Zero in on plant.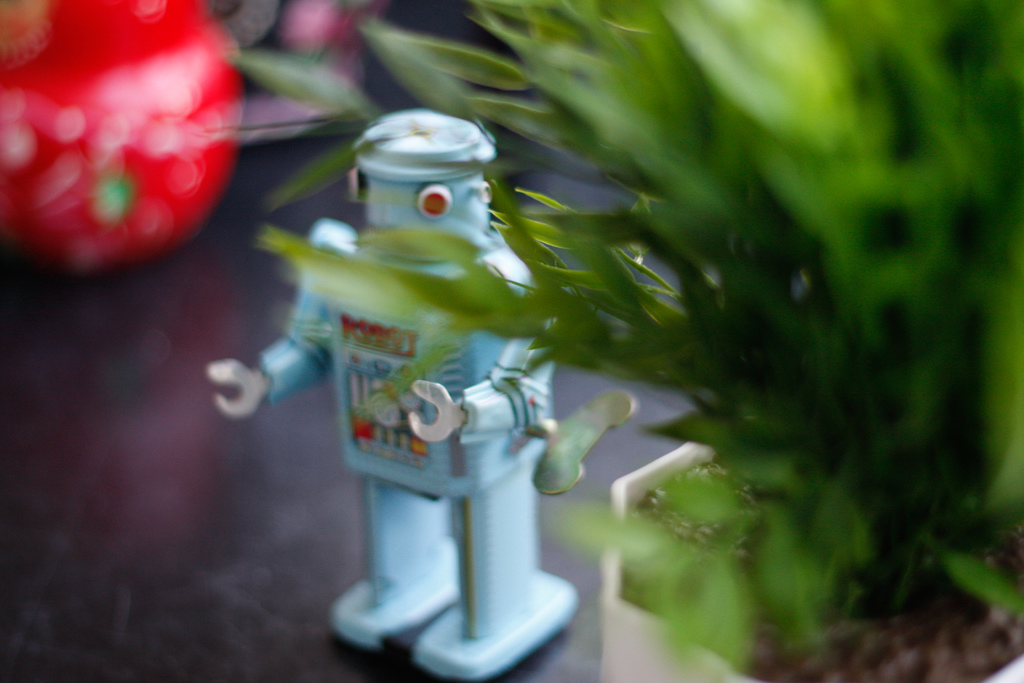
Zeroed in: BBox(194, 1, 1023, 682).
